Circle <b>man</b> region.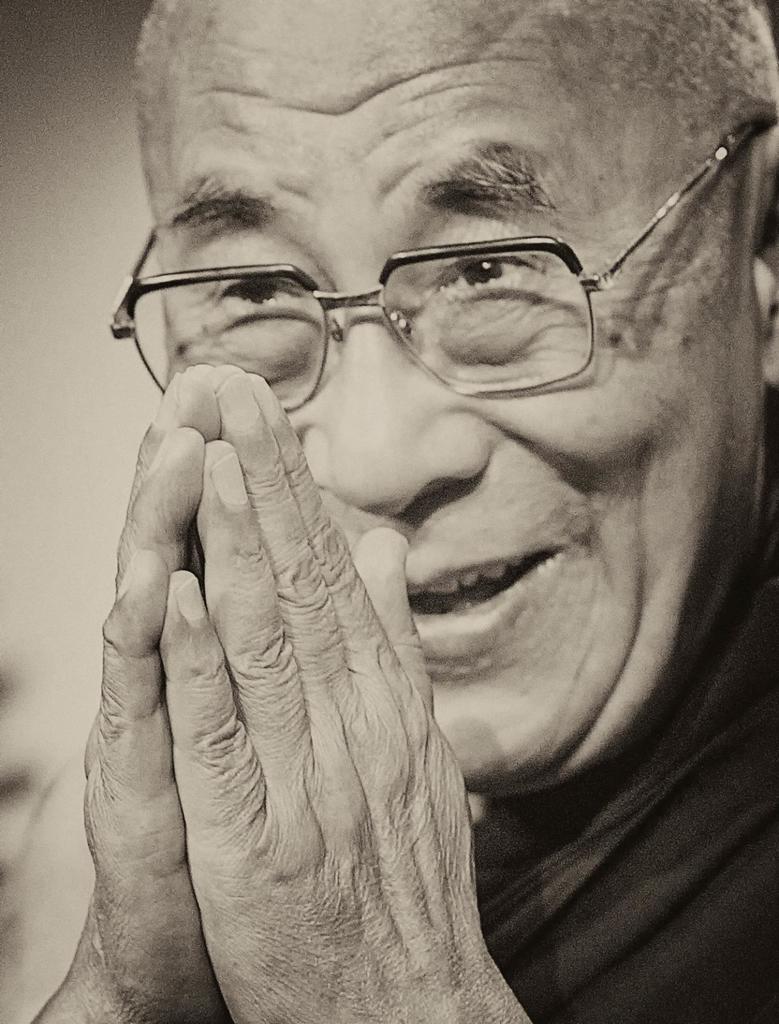
Region: {"x1": 29, "y1": 7, "x2": 766, "y2": 1000}.
